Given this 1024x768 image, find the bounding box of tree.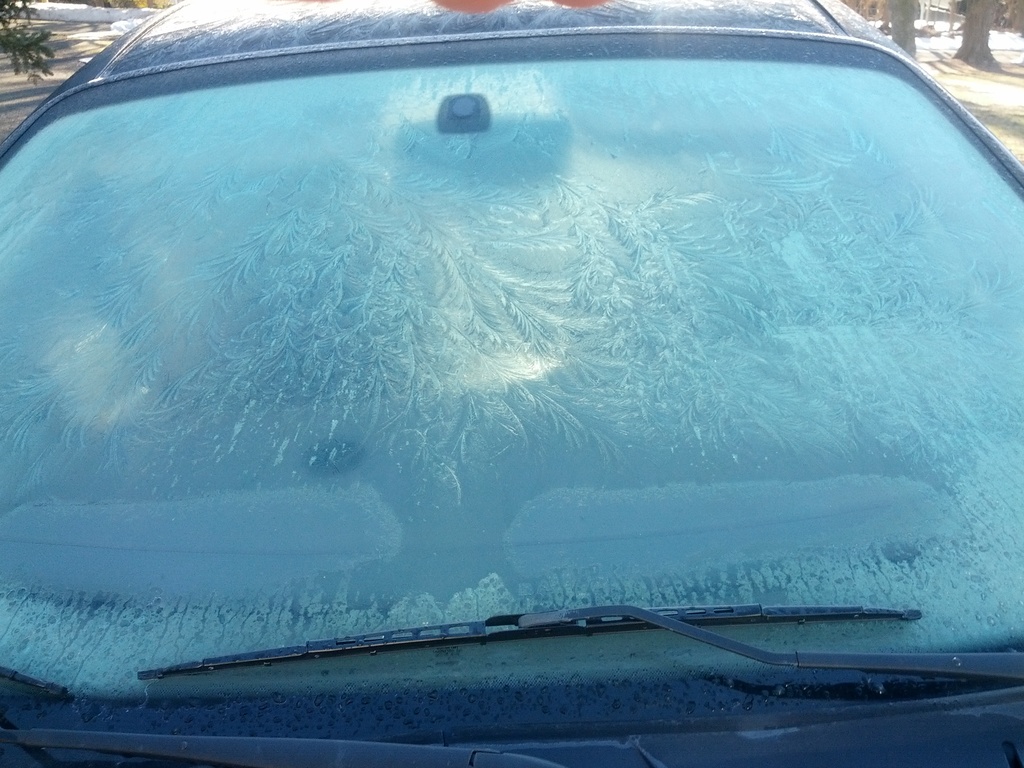
x1=884, y1=0, x2=918, y2=60.
